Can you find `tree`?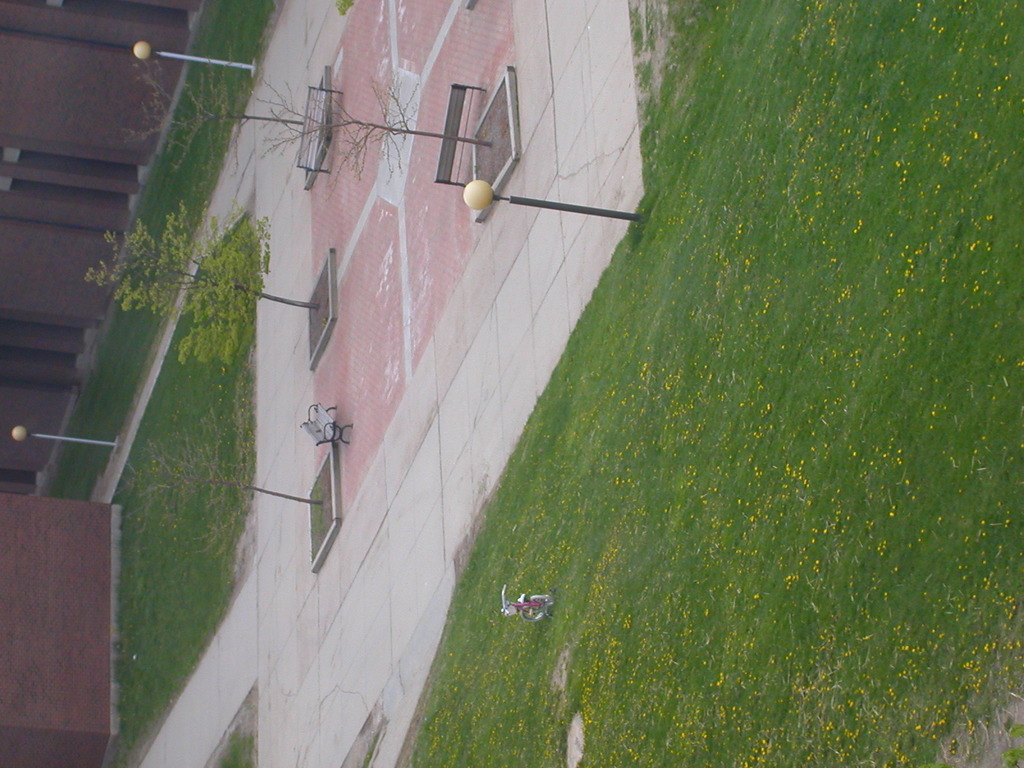
Yes, bounding box: left=81, top=201, right=325, bottom=365.
